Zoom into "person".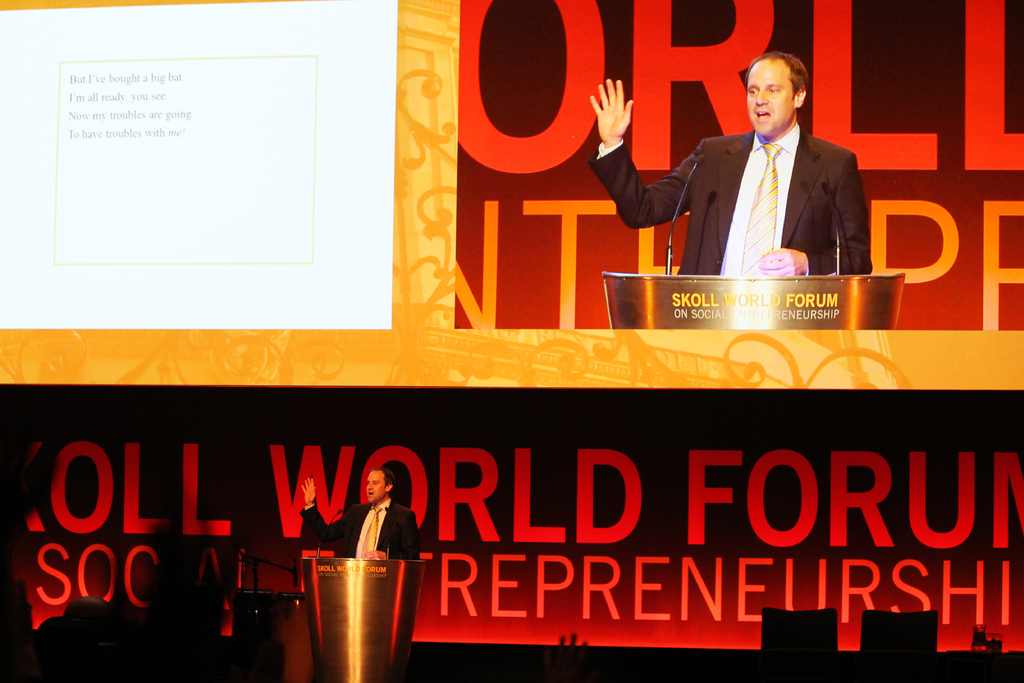
Zoom target: box=[617, 45, 876, 317].
